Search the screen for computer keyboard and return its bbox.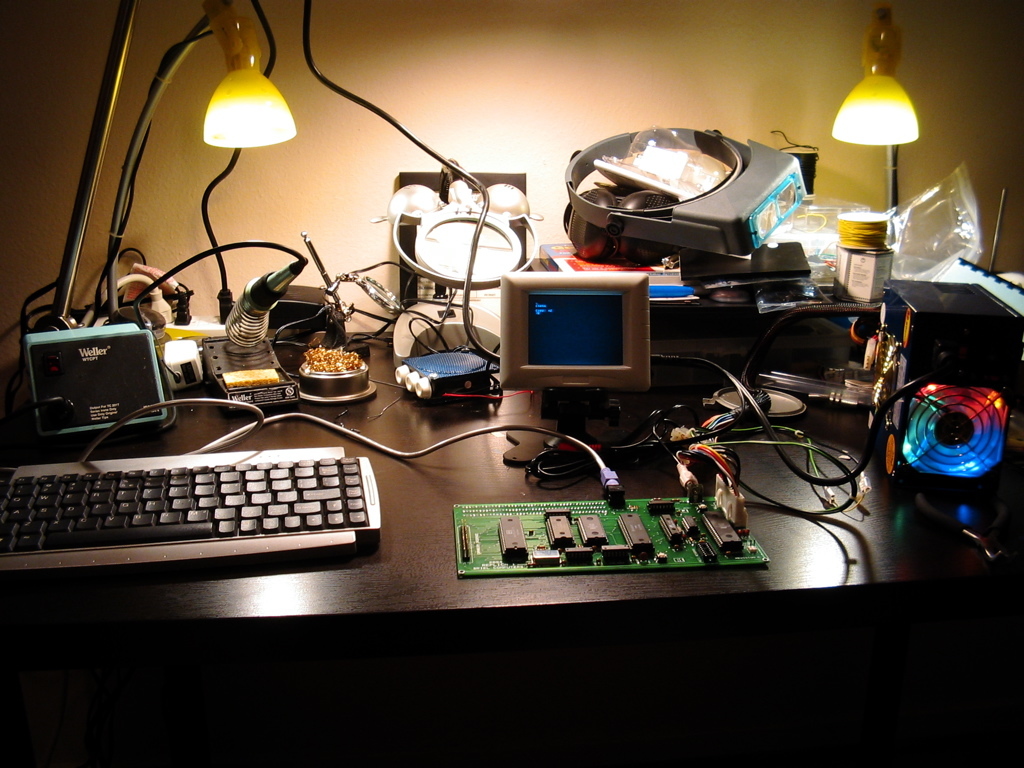
Found: 0 445 383 563.
